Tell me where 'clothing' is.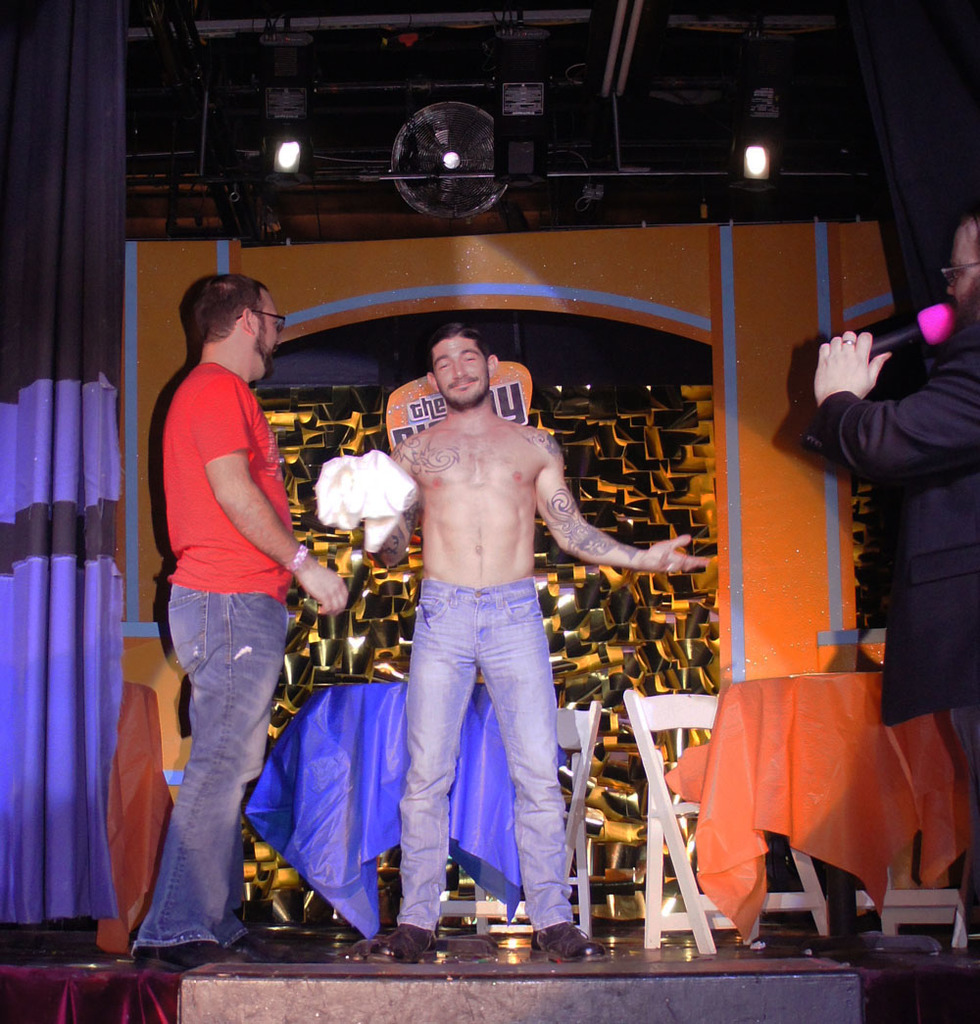
'clothing' is at [813, 296, 979, 932].
